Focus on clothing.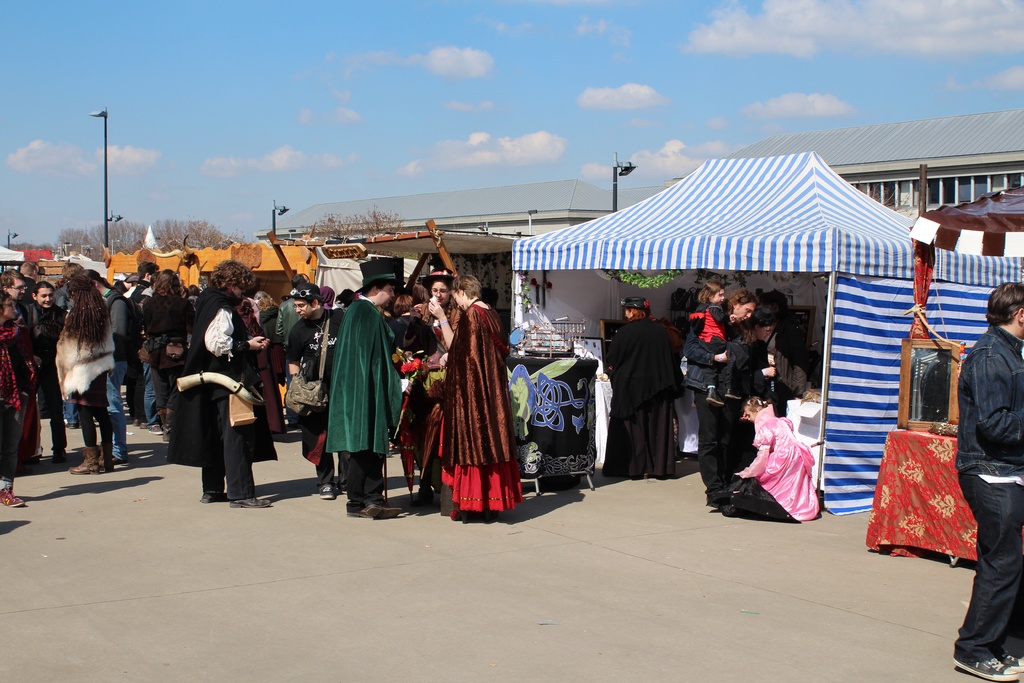
Focused at <region>142, 288, 193, 427</region>.
